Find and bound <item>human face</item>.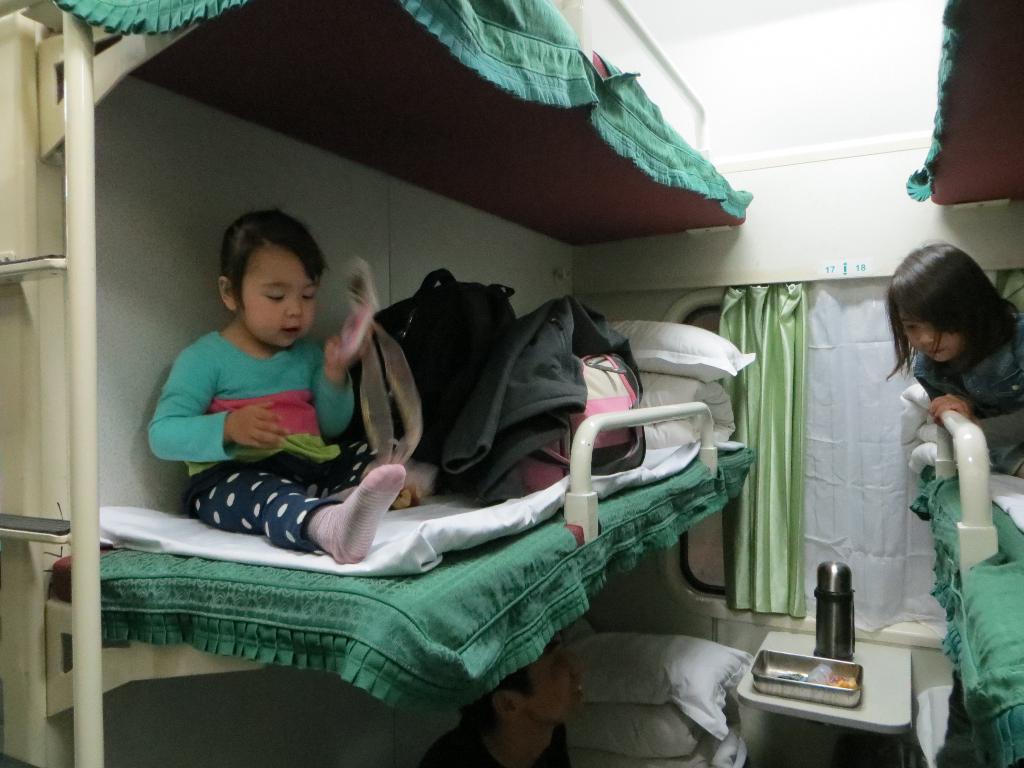
Bound: bbox=[242, 248, 321, 346].
